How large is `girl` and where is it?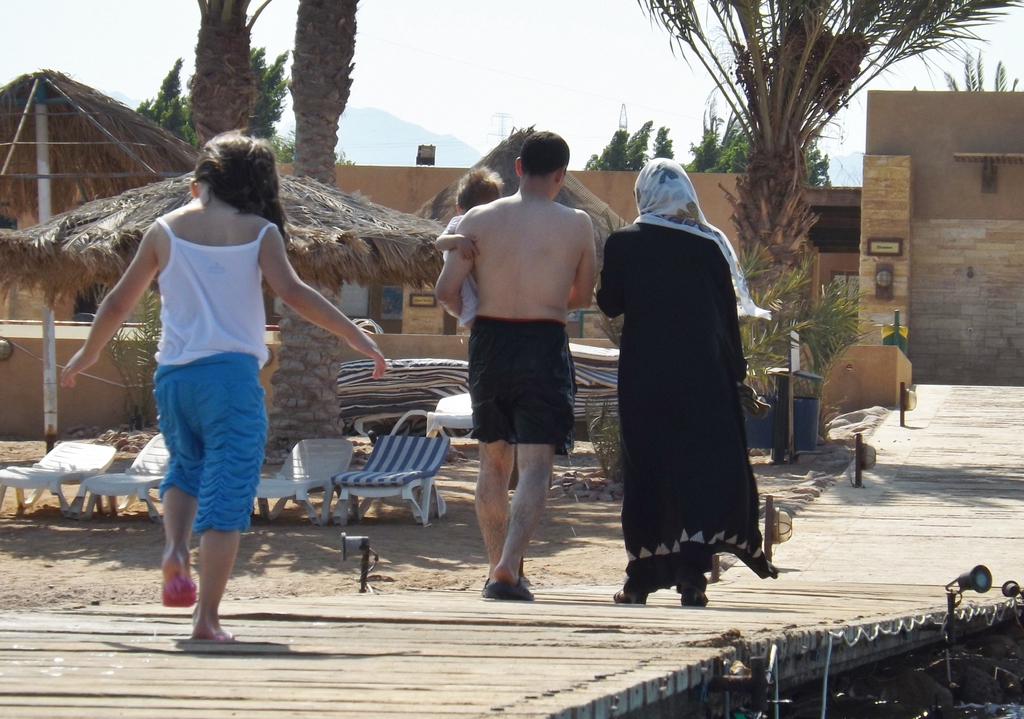
Bounding box: <bbox>86, 135, 350, 617</bbox>.
